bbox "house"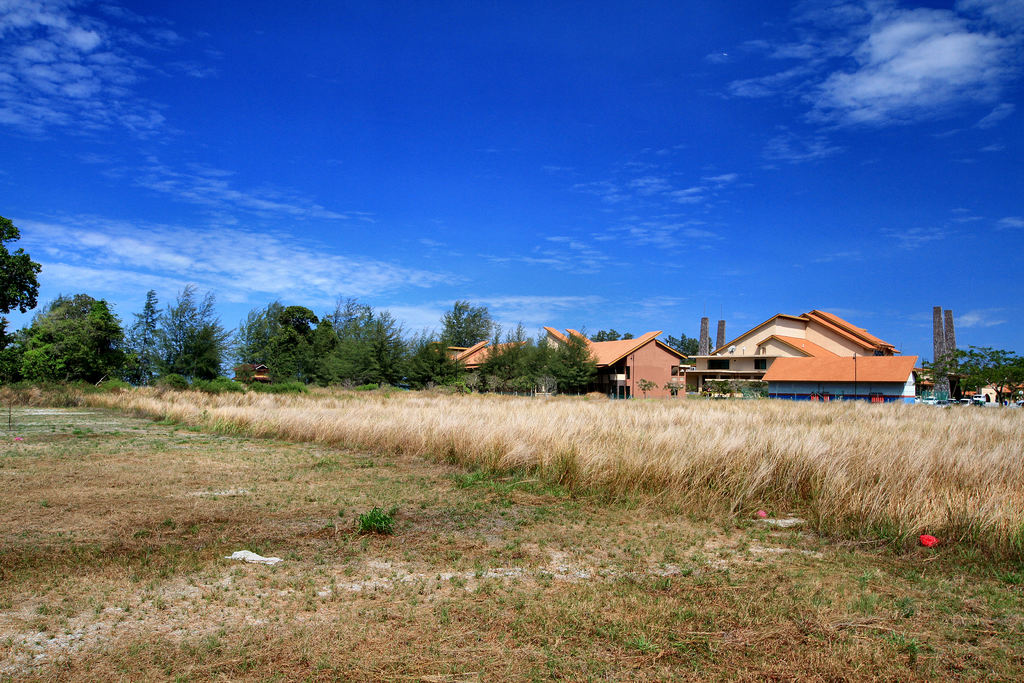
[left=683, top=313, right=918, bottom=399]
